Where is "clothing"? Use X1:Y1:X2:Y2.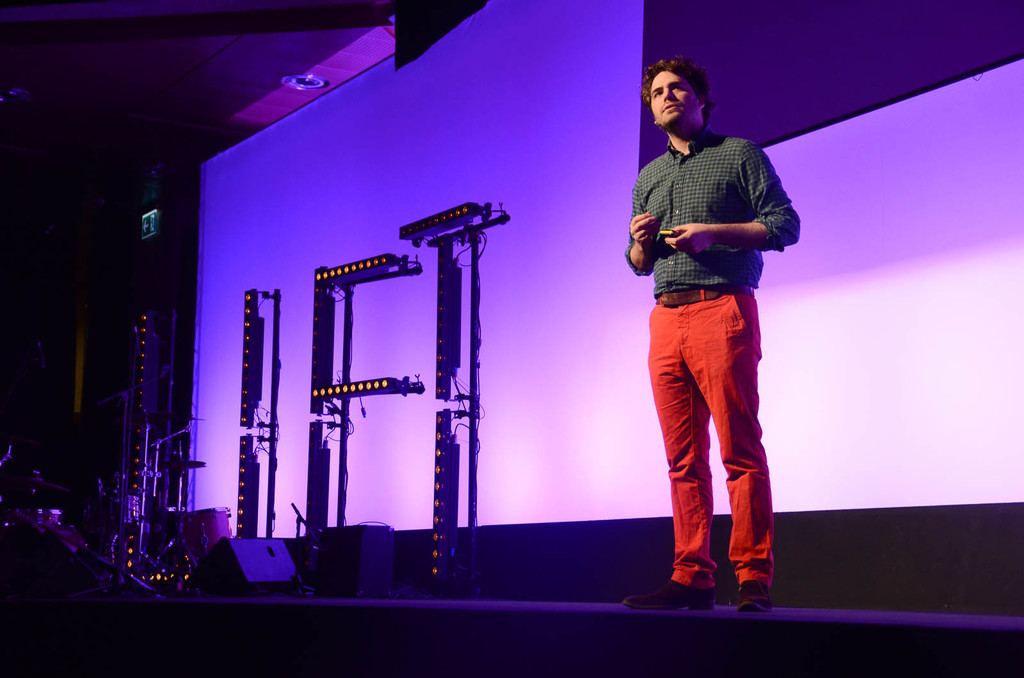
621:124:804:588.
